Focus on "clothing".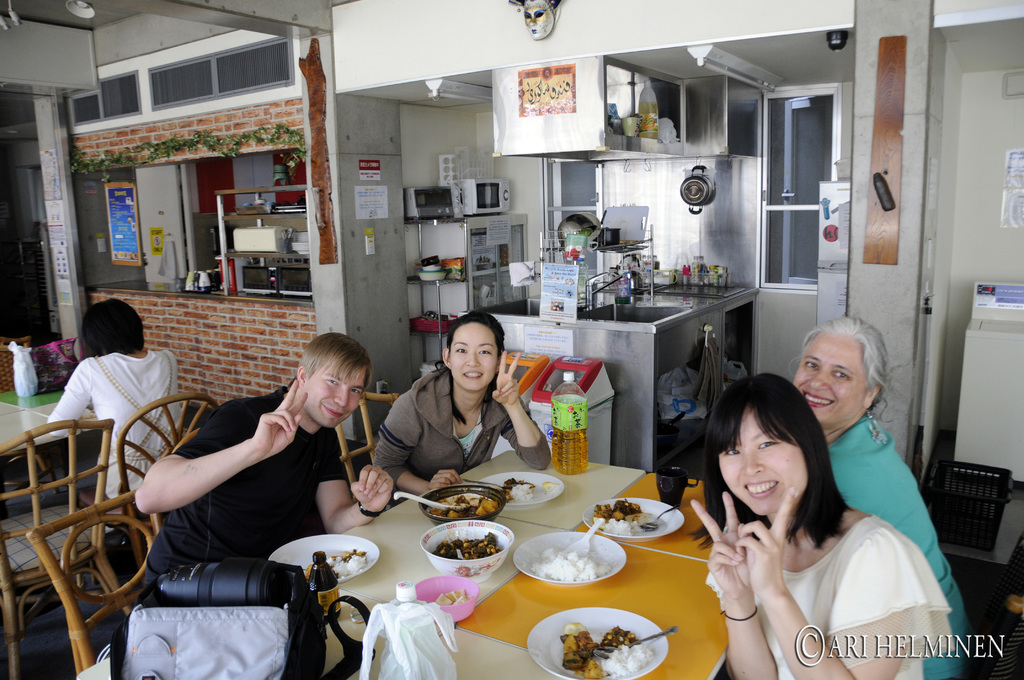
Focused at (left=824, top=416, right=971, bottom=676).
